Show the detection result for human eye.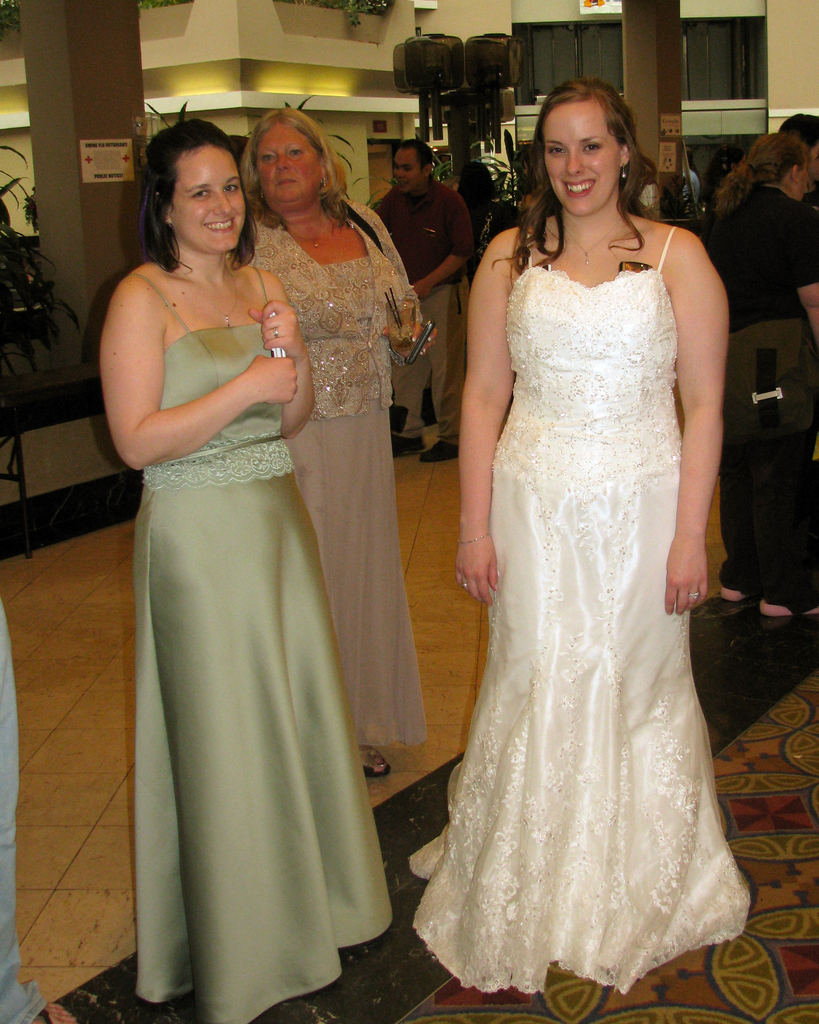
crop(547, 146, 567, 154).
